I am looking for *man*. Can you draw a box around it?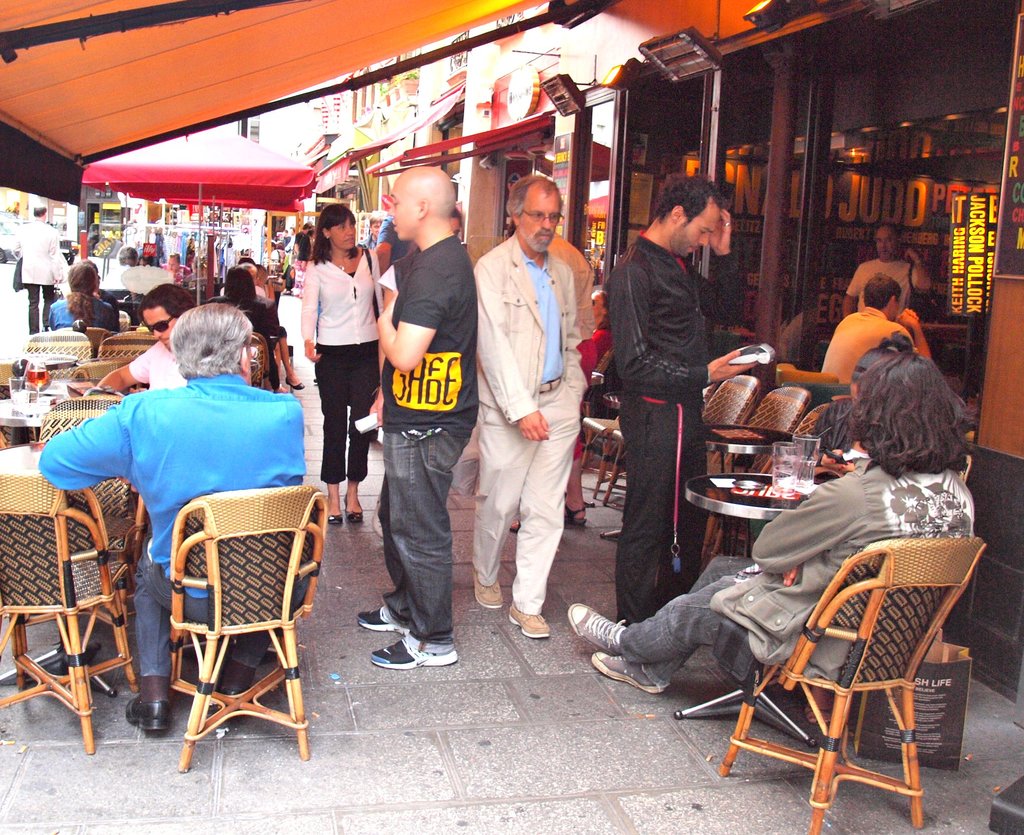
Sure, the bounding box is <bbox>372, 165, 477, 672</bbox>.
